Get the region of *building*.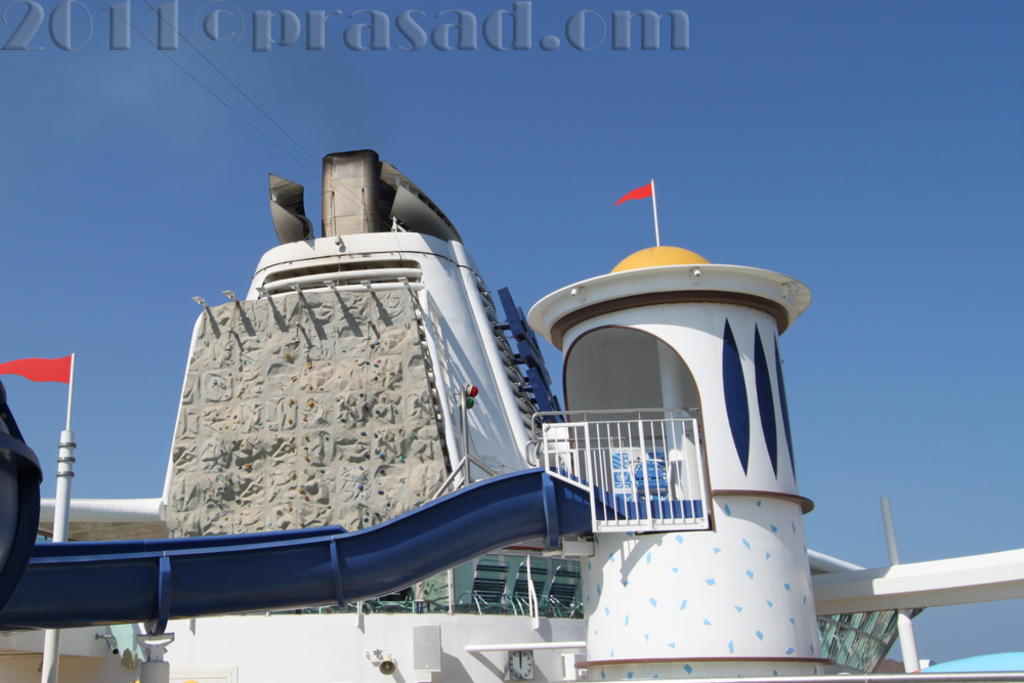
x1=0, y1=146, x2=1023, y2=682.
